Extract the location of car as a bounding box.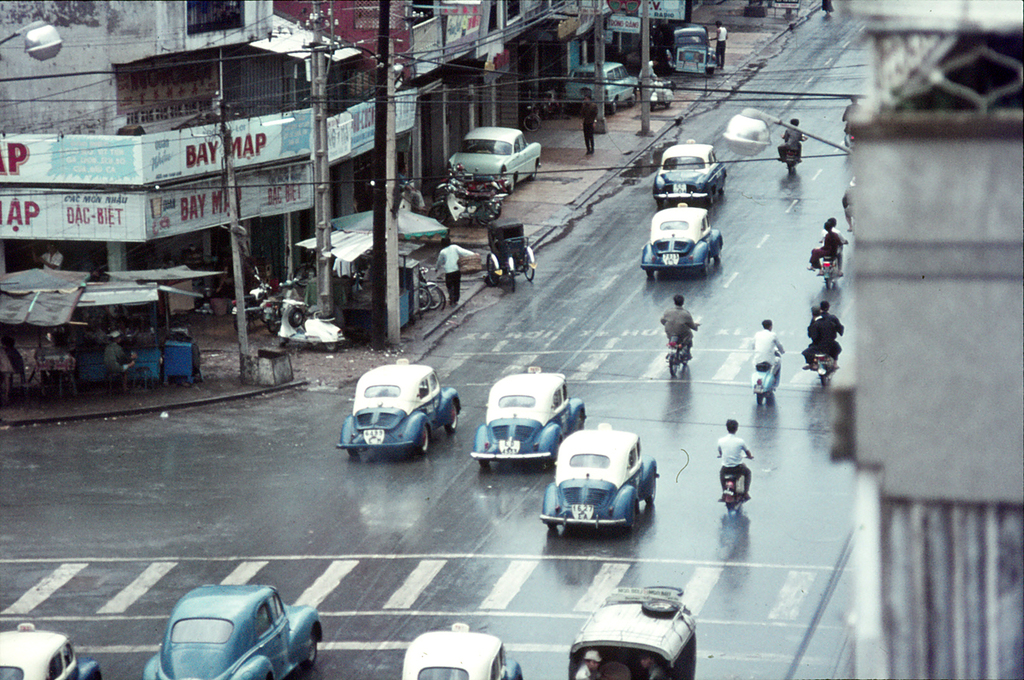
crop(449, 122, 543, 189).
